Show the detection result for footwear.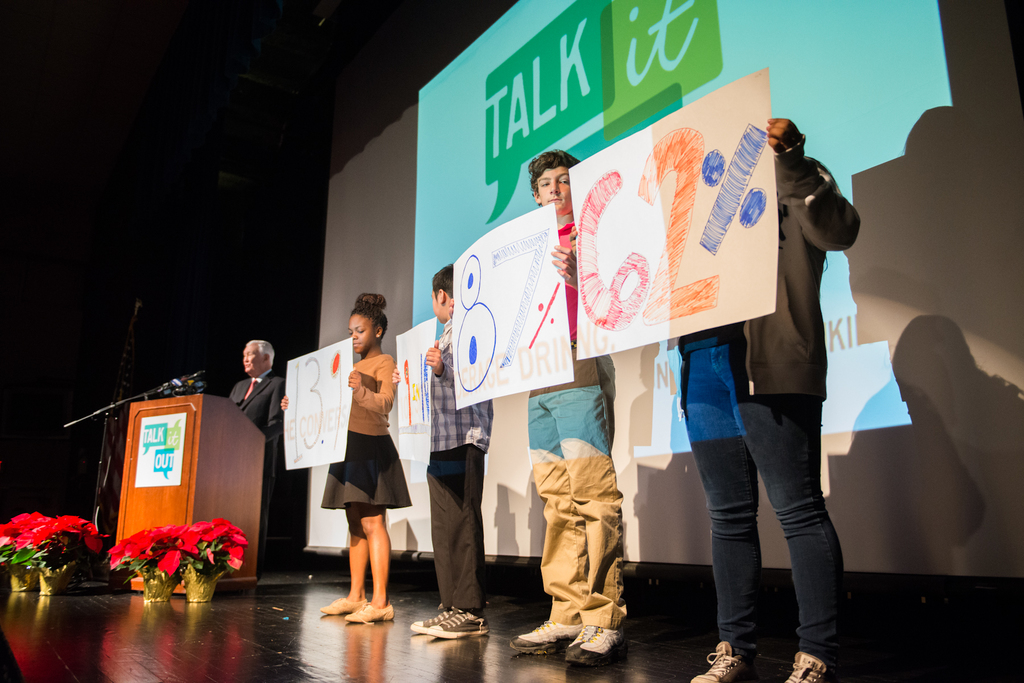
box=[513, 620, 584, 654].
